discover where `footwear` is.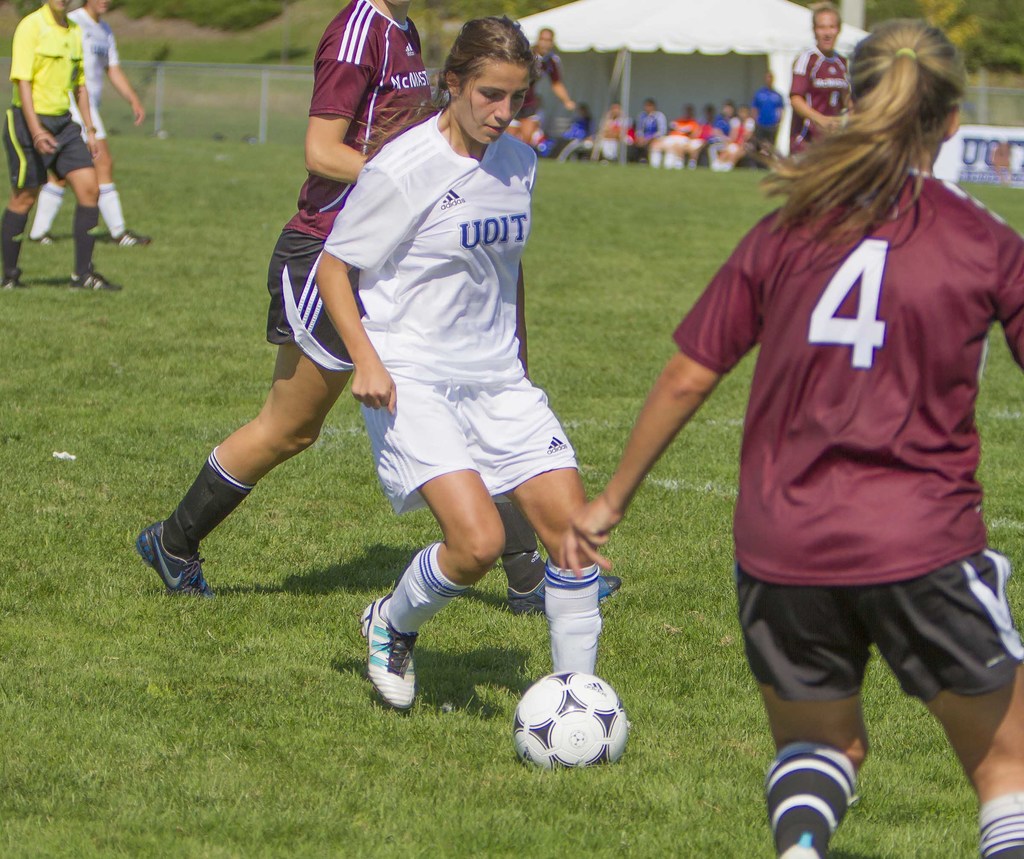
Discovered at (358,594,417,711).
